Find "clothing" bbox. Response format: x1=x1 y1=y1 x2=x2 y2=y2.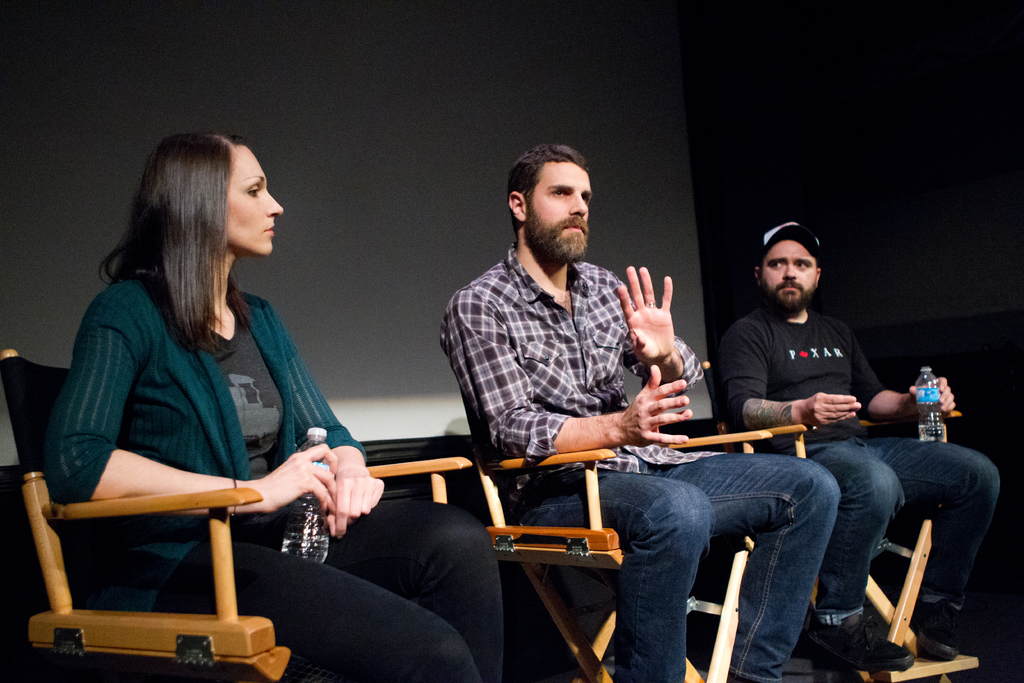
x1=42 y1=270 x2=503 y2=674.
